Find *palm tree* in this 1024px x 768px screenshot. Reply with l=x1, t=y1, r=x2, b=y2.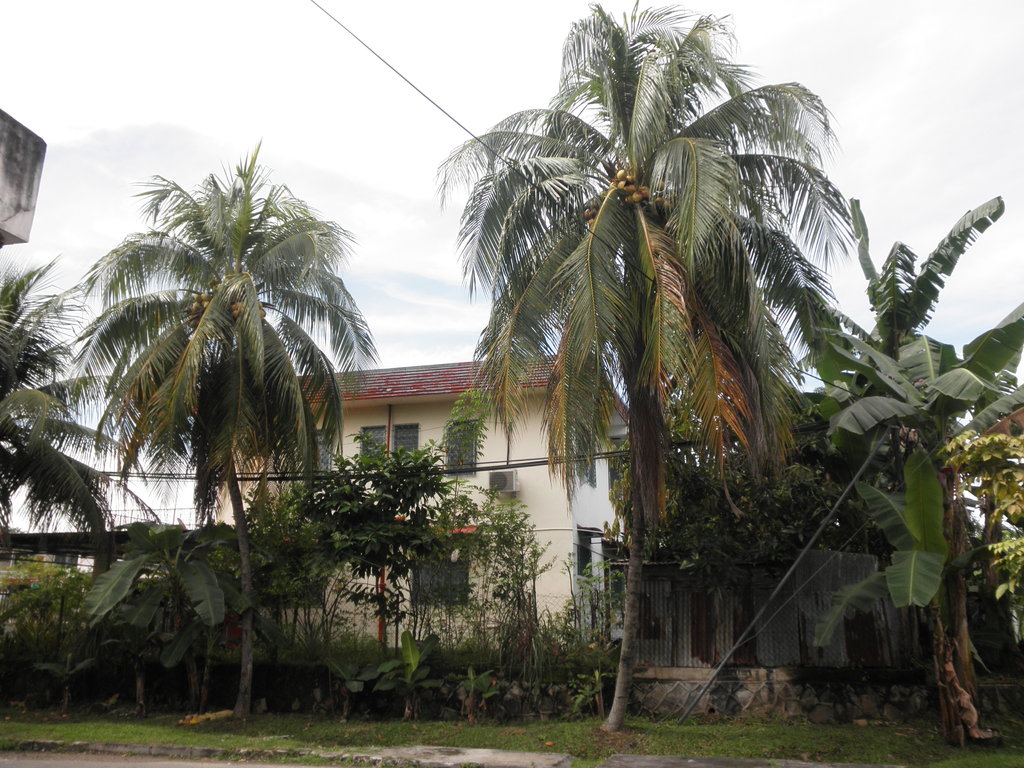
l=54, t=156, r=353, b=652.
